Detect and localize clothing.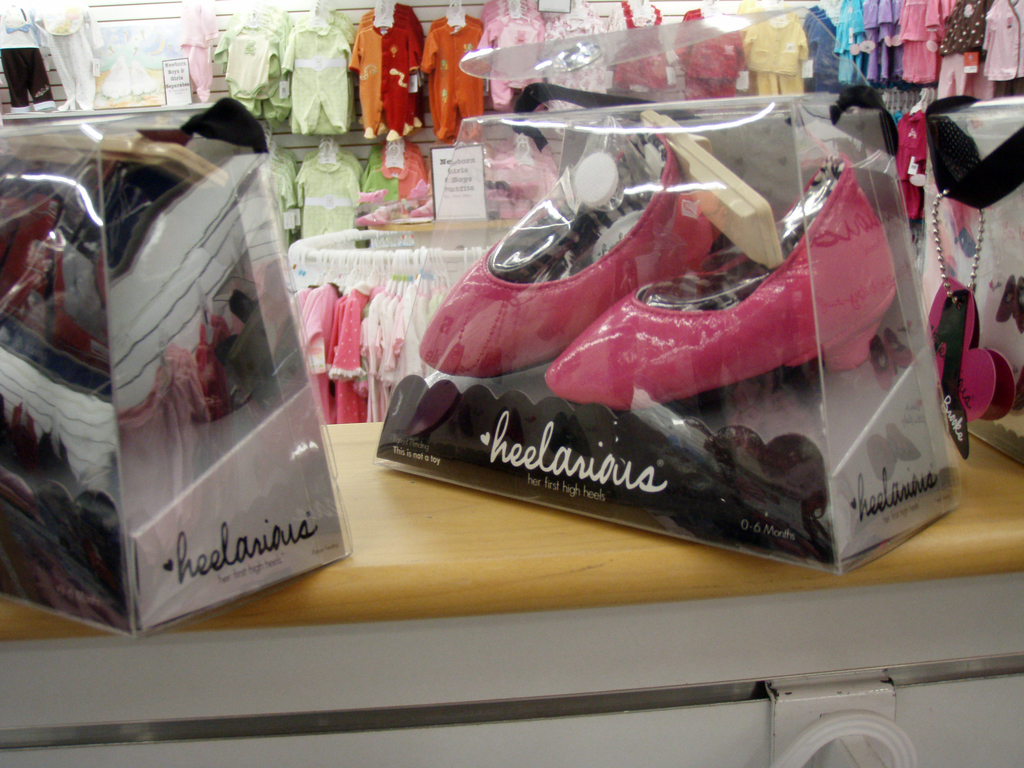
Localized at 29,0,99,111.
